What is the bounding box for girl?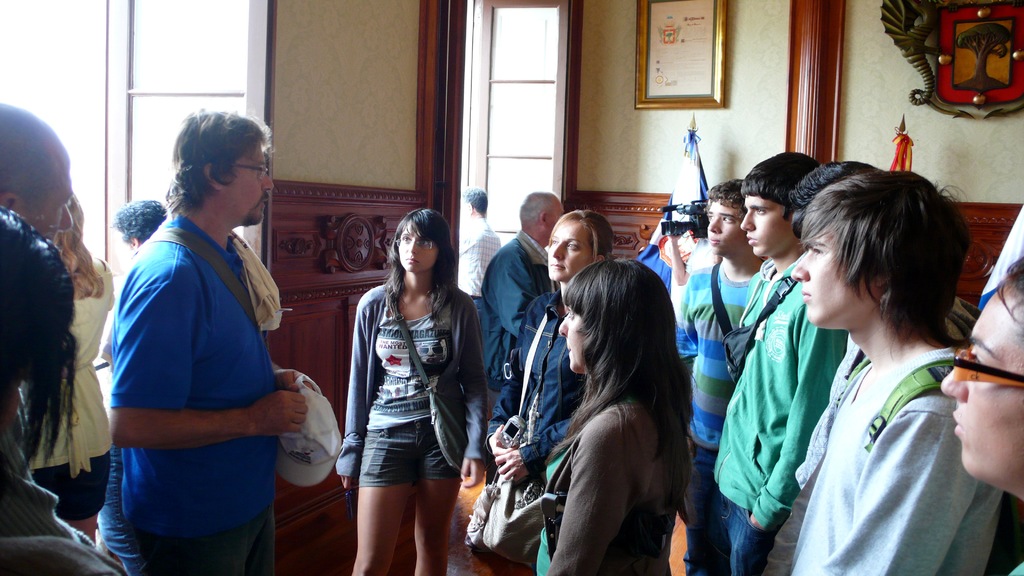
<region>332, 204, 492, 575</region>.
